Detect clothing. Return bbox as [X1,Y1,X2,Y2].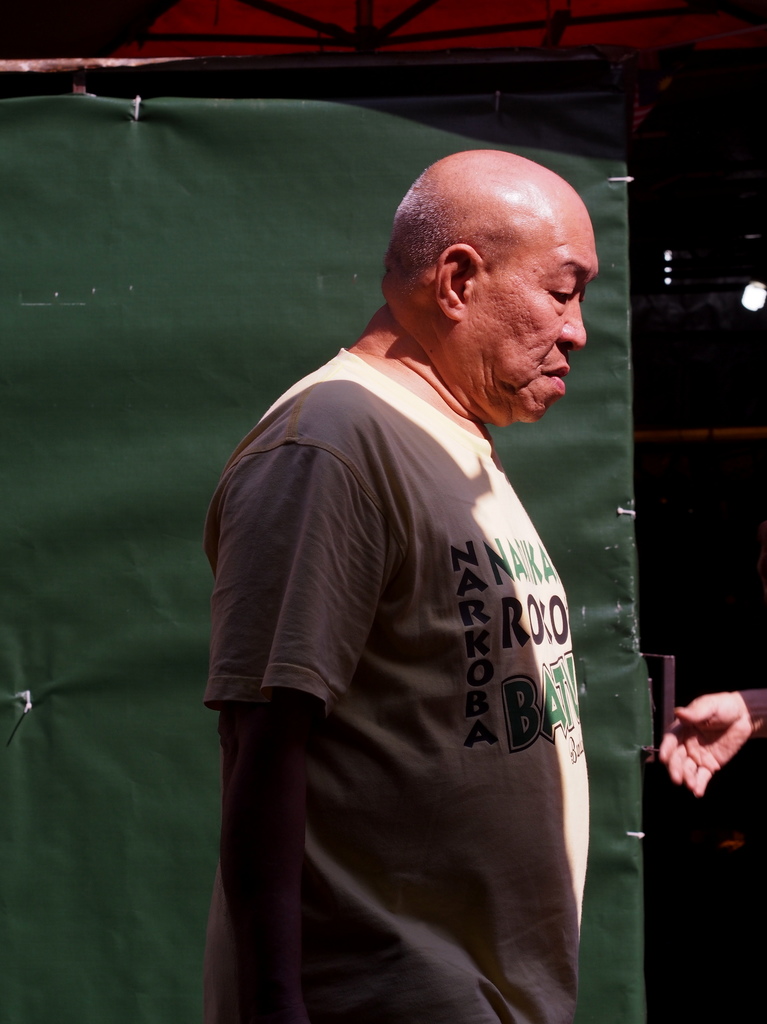
[203,353,593,1023].
